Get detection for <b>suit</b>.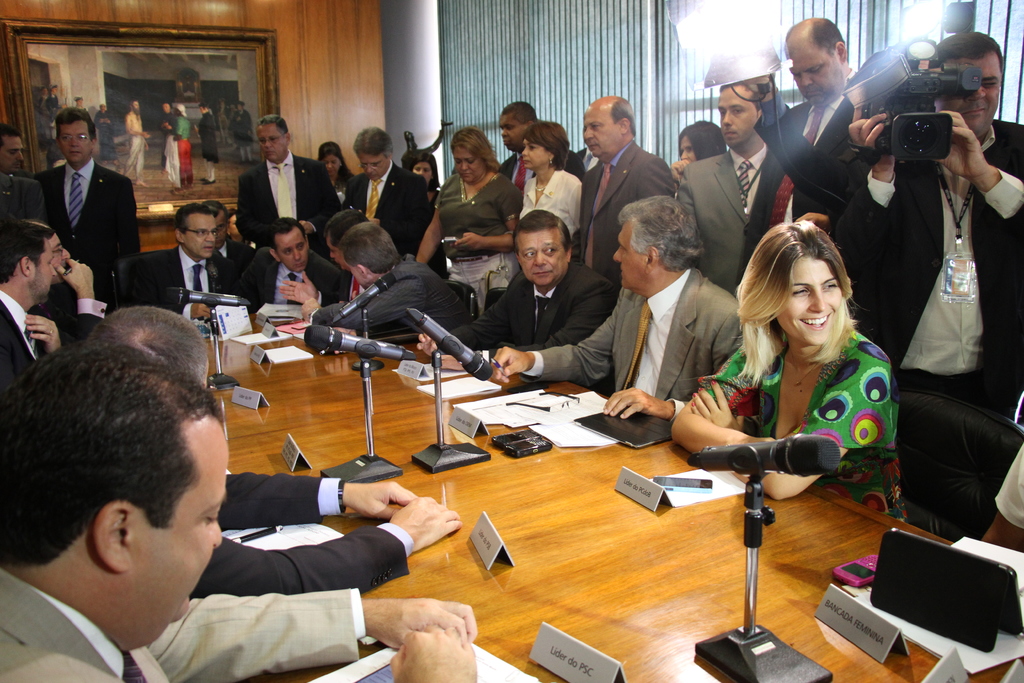
Detection: bbox=[341, 161, 435, 251].
